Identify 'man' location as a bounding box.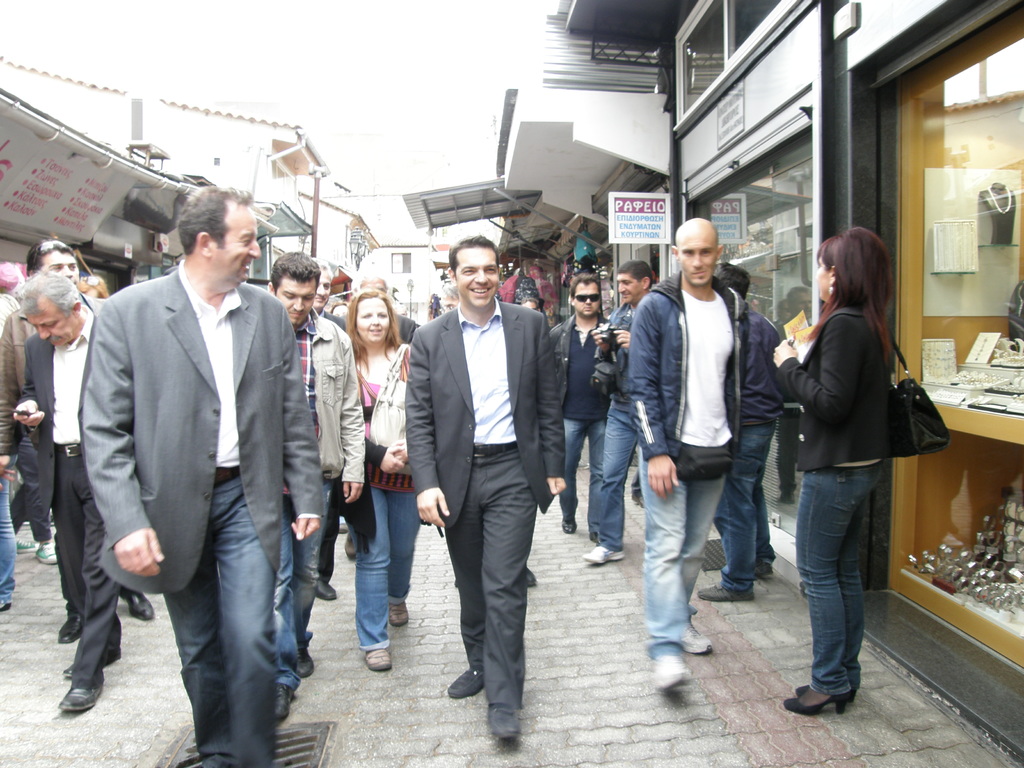
box(625, 218, 753, 698).
